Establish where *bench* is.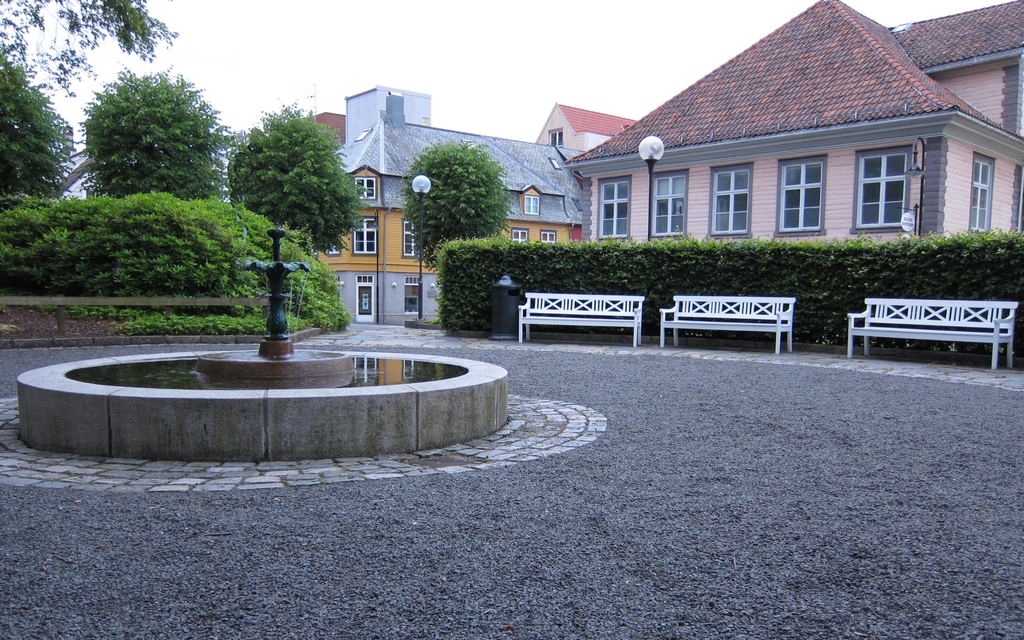
Established at [658,291,800,356].
